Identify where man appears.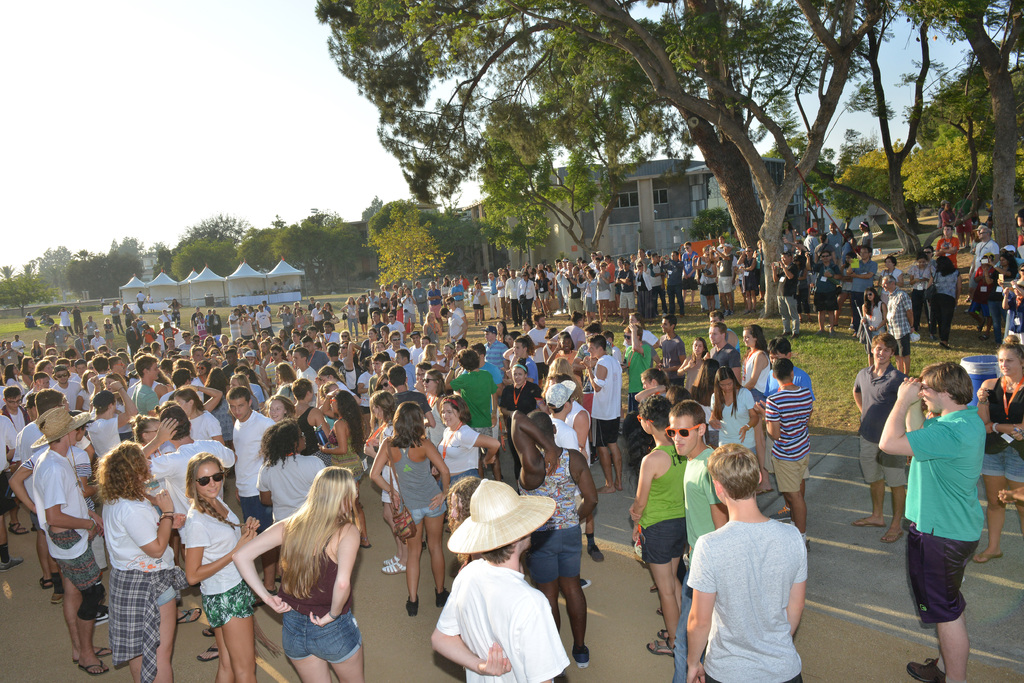
Appears at rect(881, 276, 911, 378).
